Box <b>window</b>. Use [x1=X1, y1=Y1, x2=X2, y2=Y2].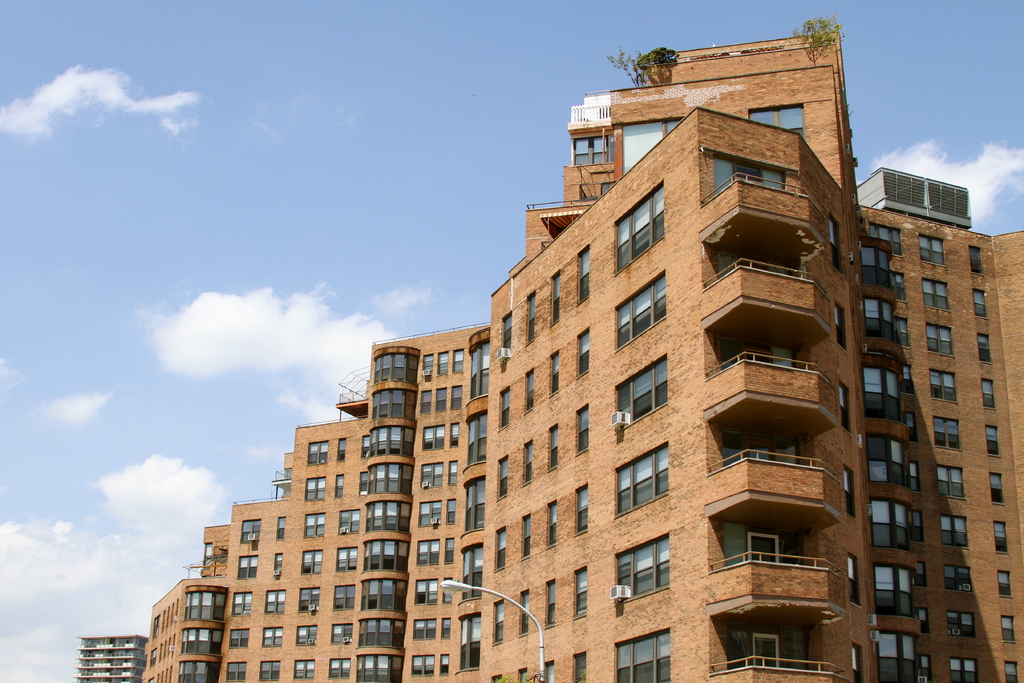
[x1=858, y1=222, x2=911, y2=300].
